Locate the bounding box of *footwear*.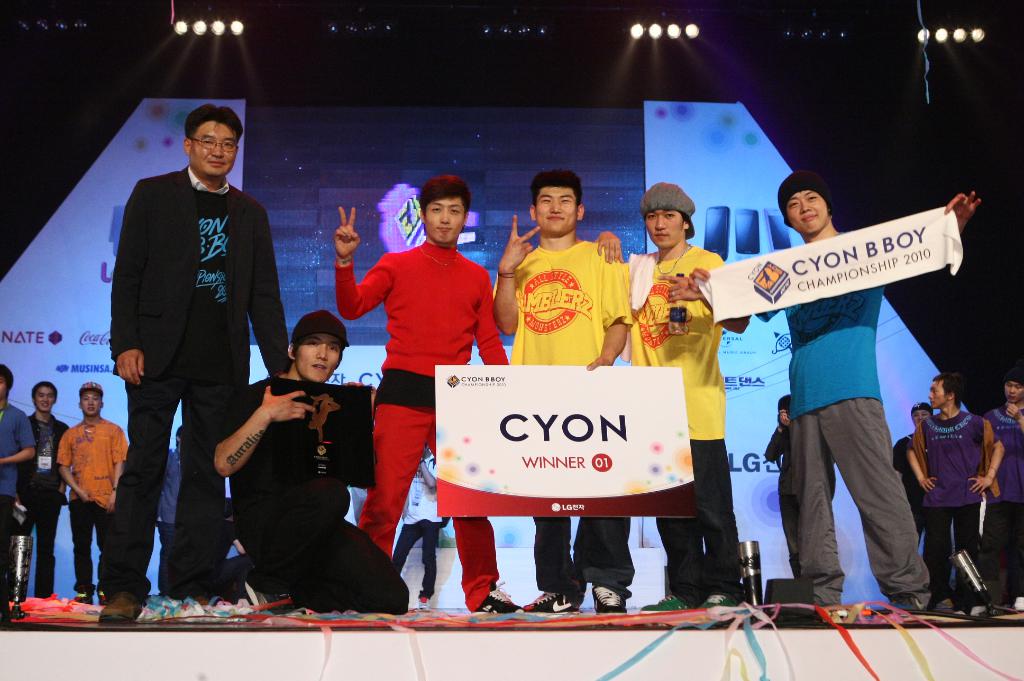
Bounding box: 590:580:627:618.
